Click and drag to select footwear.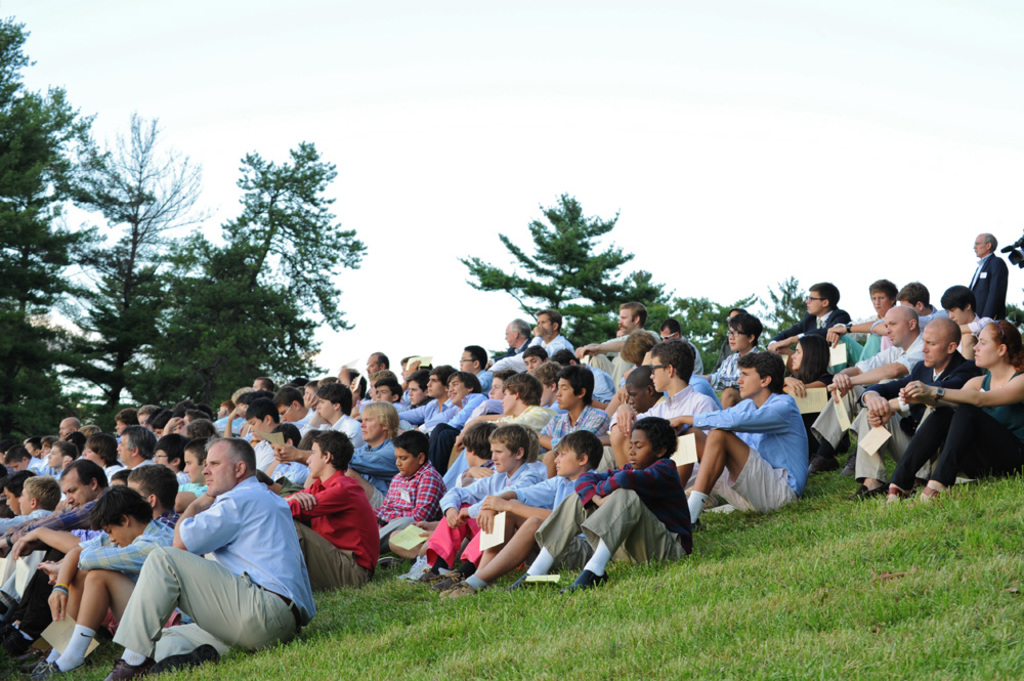
Selection: box=[13, 649, 46, 676].
